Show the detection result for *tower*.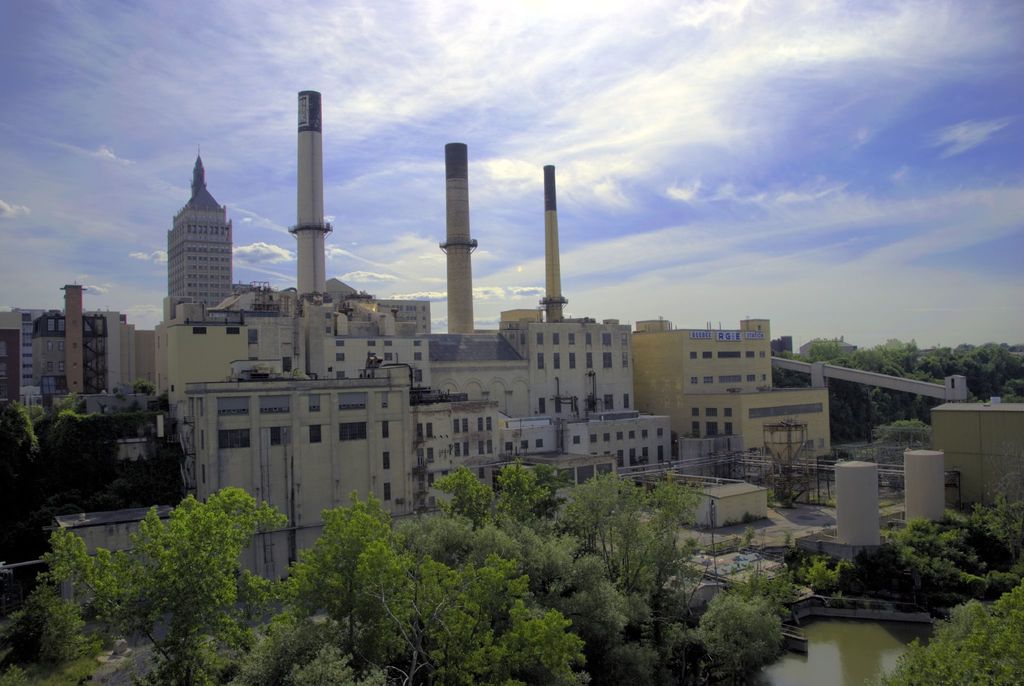
select_region(169, 145, 232, 309).
